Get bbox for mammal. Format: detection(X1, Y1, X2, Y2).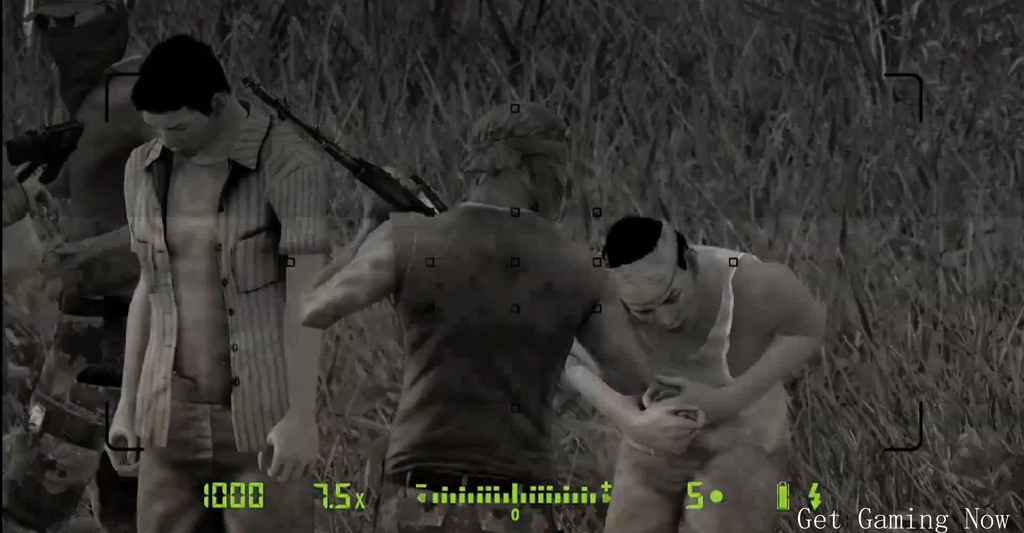
detection(538, 207, 844, 490).
